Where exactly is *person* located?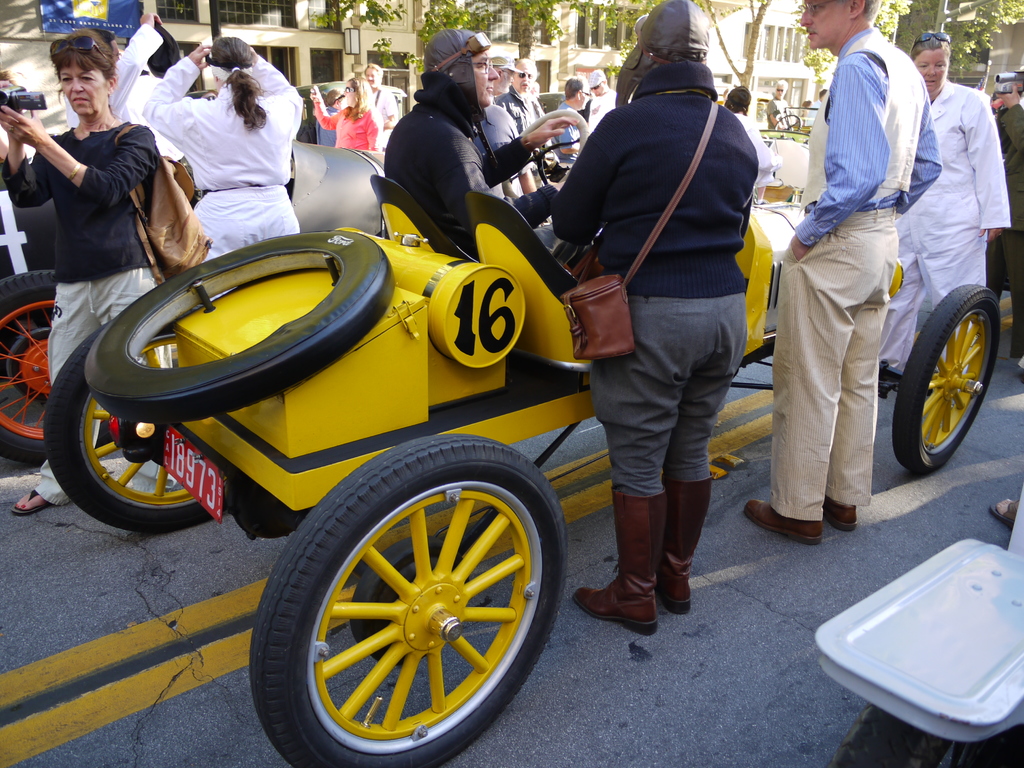
Its bounding box is [x1=550, y1=76, x2=580, y2=160].
